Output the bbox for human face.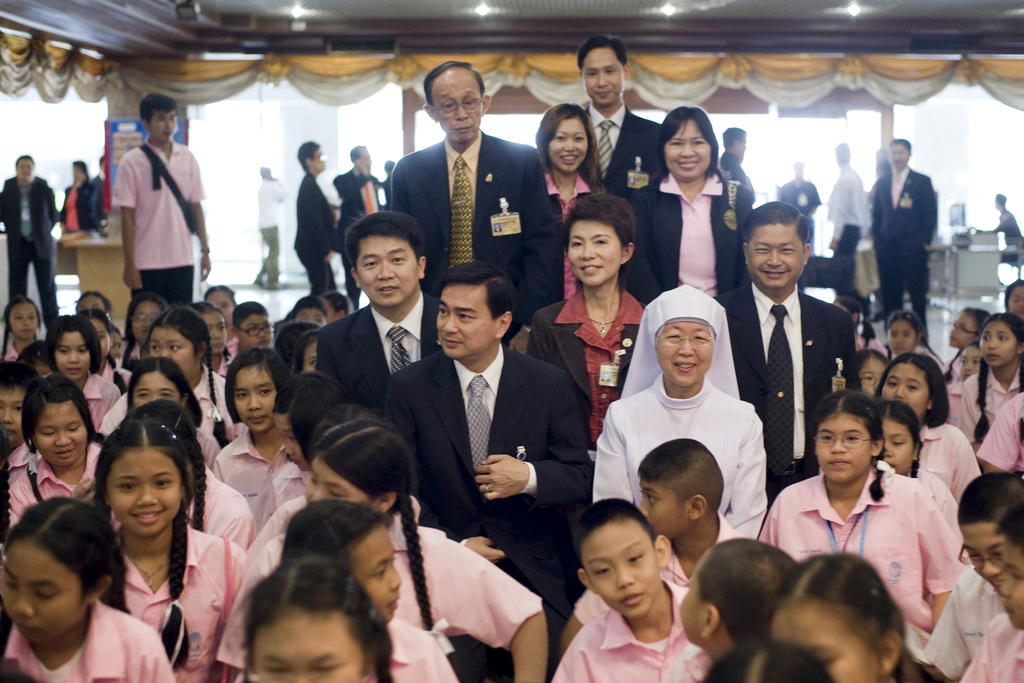
<region>253, 616, 362, 682</region>.
